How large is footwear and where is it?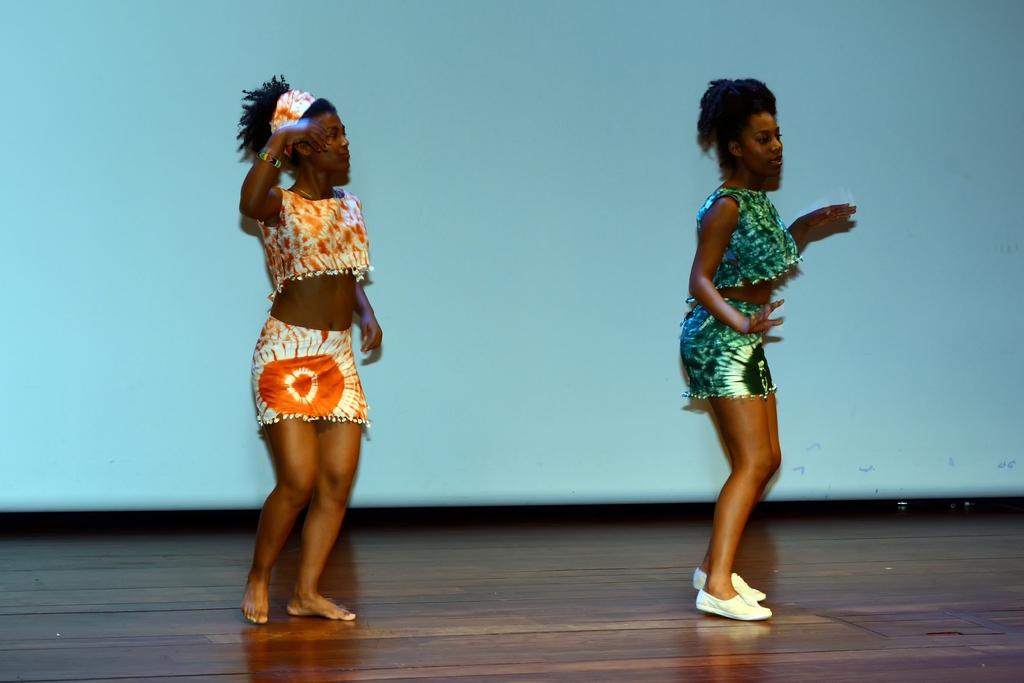
Bounding box: [692, 572, 766, 604].
